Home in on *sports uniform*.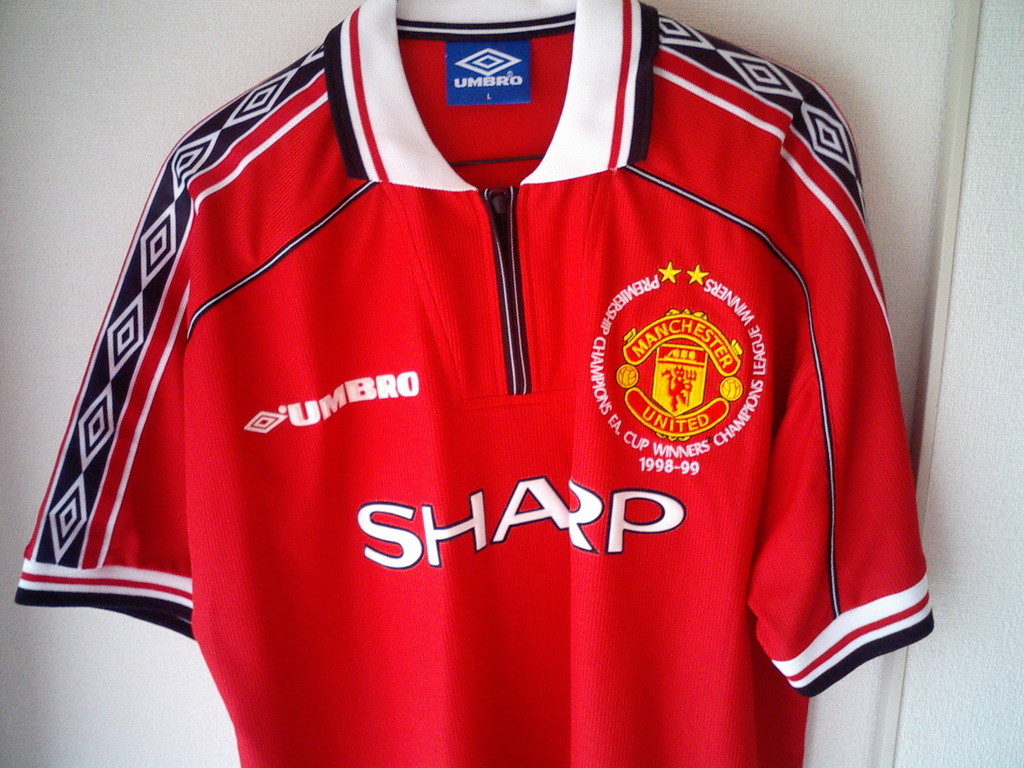
Homed in at (15,0,934,767).
